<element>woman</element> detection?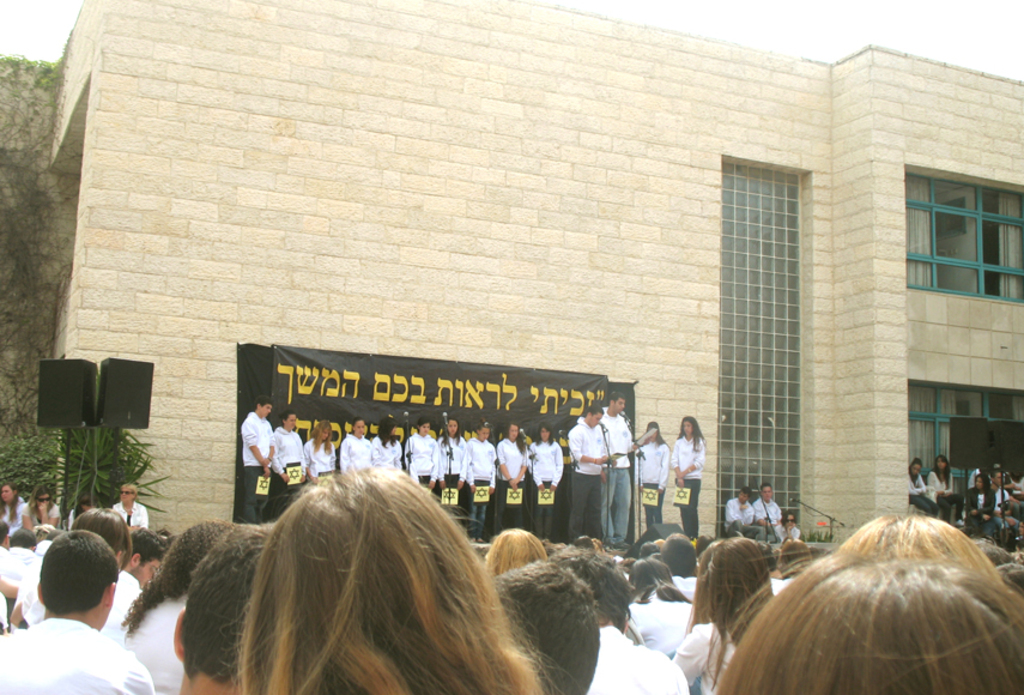
<region>498, 422, 527, 526</region>
